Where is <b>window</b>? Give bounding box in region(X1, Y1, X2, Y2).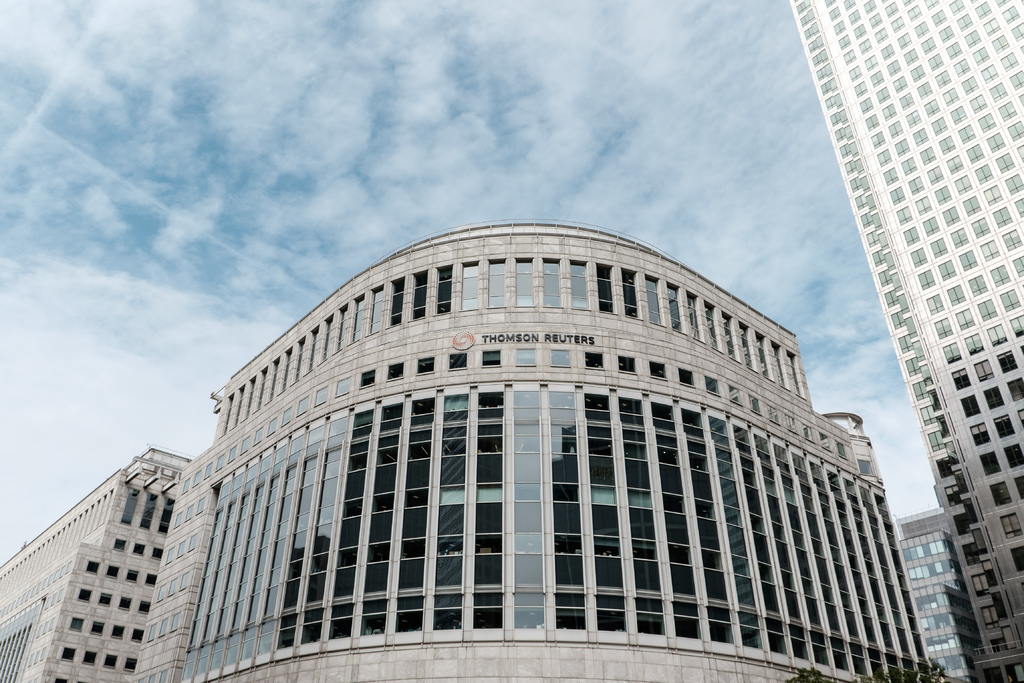
region(68, 618, 86, 630).
